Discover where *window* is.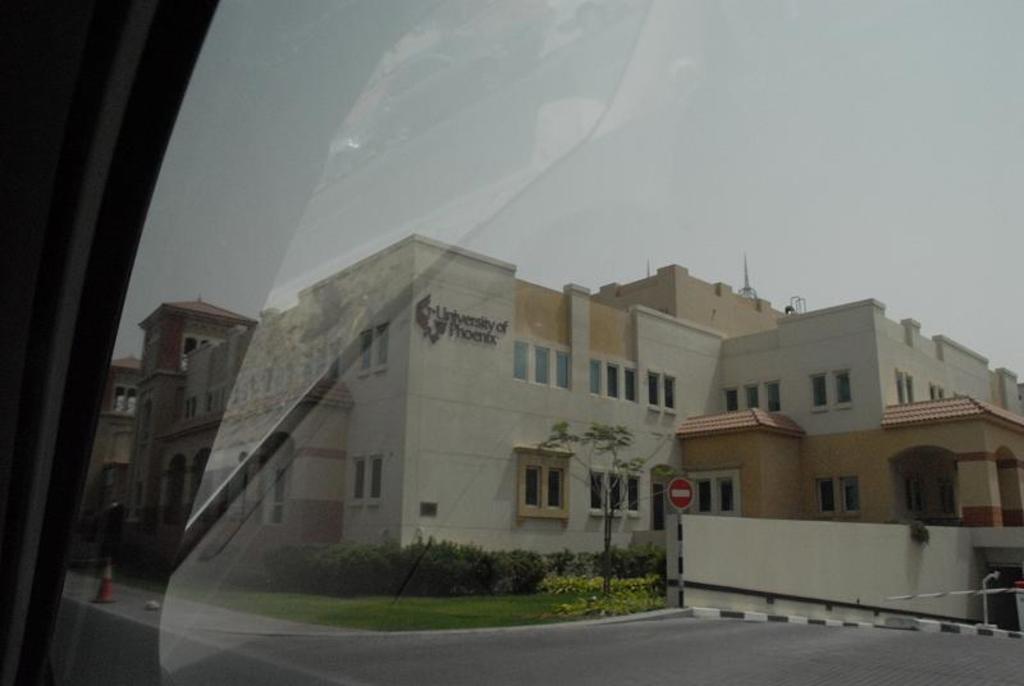
Discovered at x1=513, y1=344, x2=532, y2=388.
